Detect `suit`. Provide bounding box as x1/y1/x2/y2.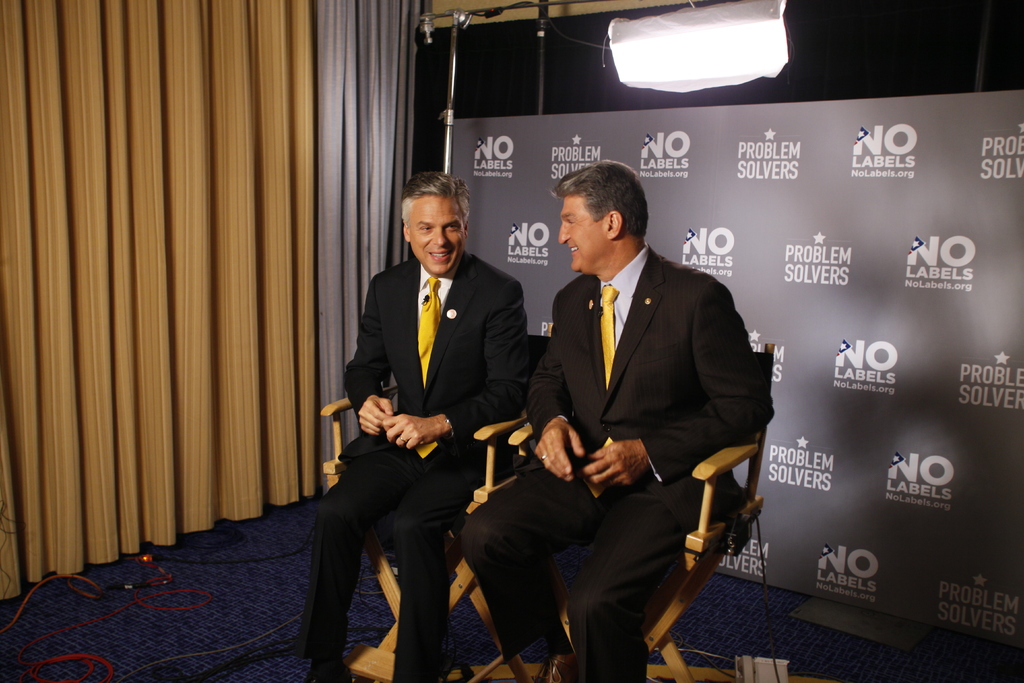
460/242/776/682.
